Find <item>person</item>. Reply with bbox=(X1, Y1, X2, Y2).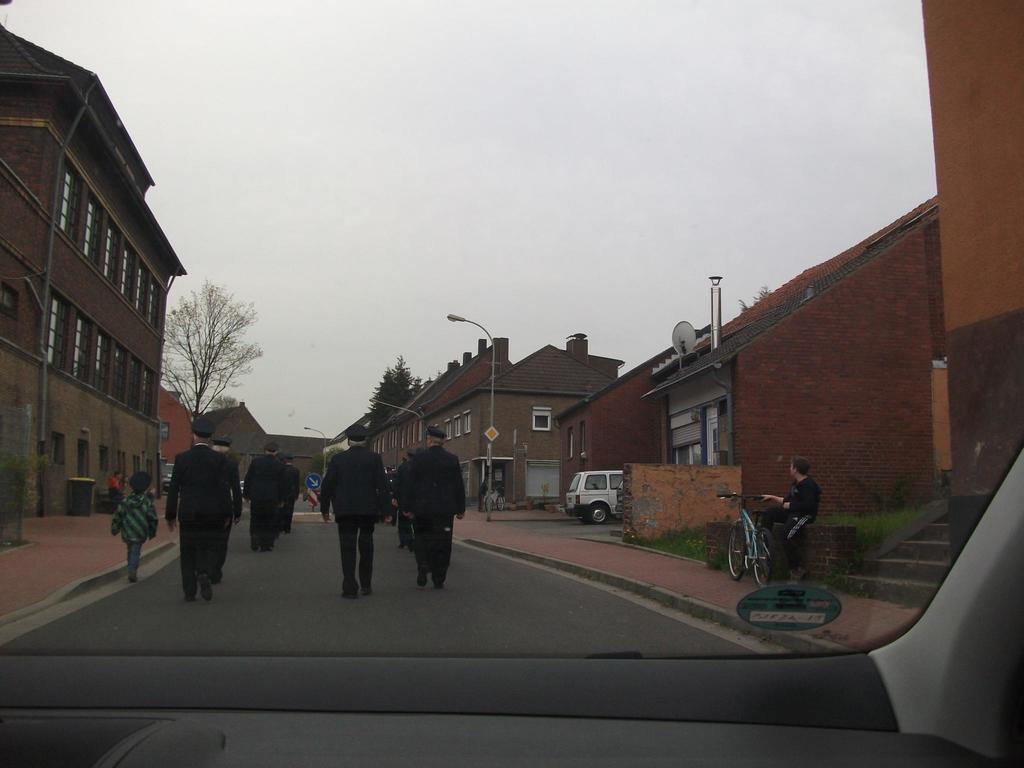
bbox=(395, 436, 458, 600).
